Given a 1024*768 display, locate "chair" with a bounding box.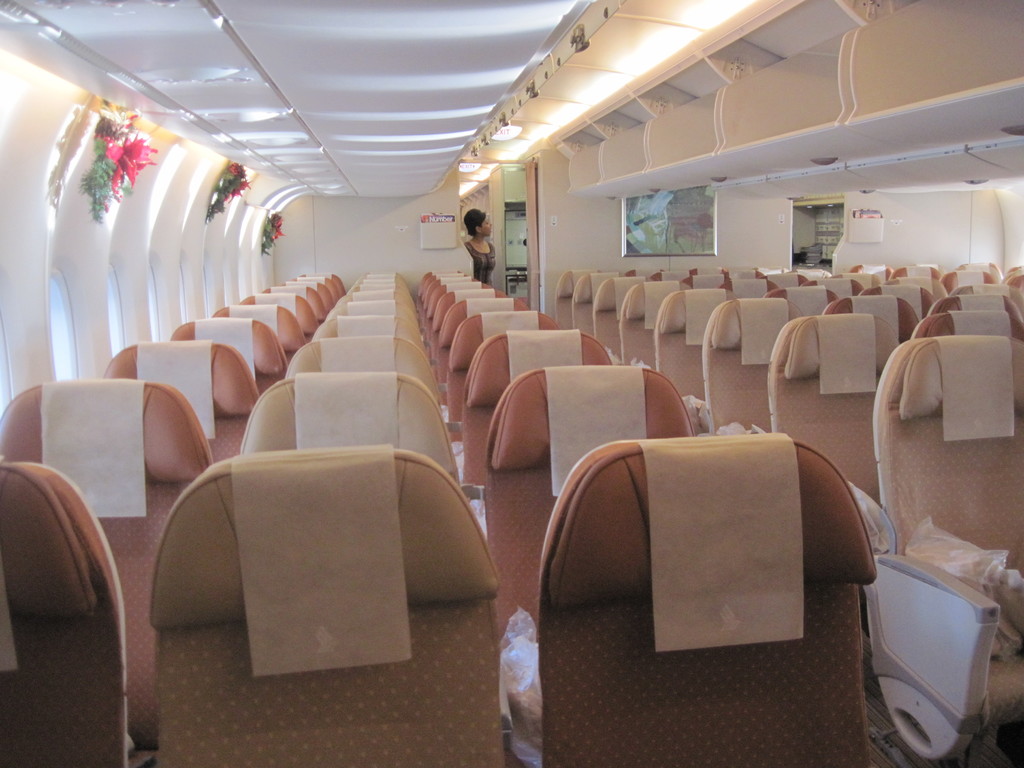
Located: bbox=[0, 459, 123, 759].
